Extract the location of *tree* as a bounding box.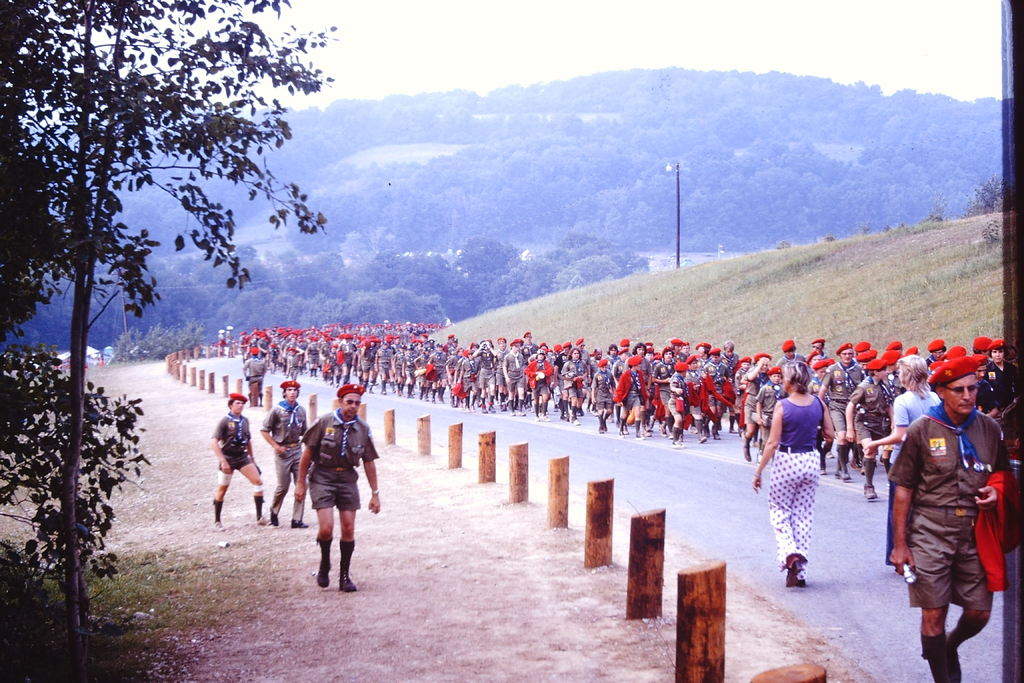
(x1=383, y1=168, x2=483, y2=244).
